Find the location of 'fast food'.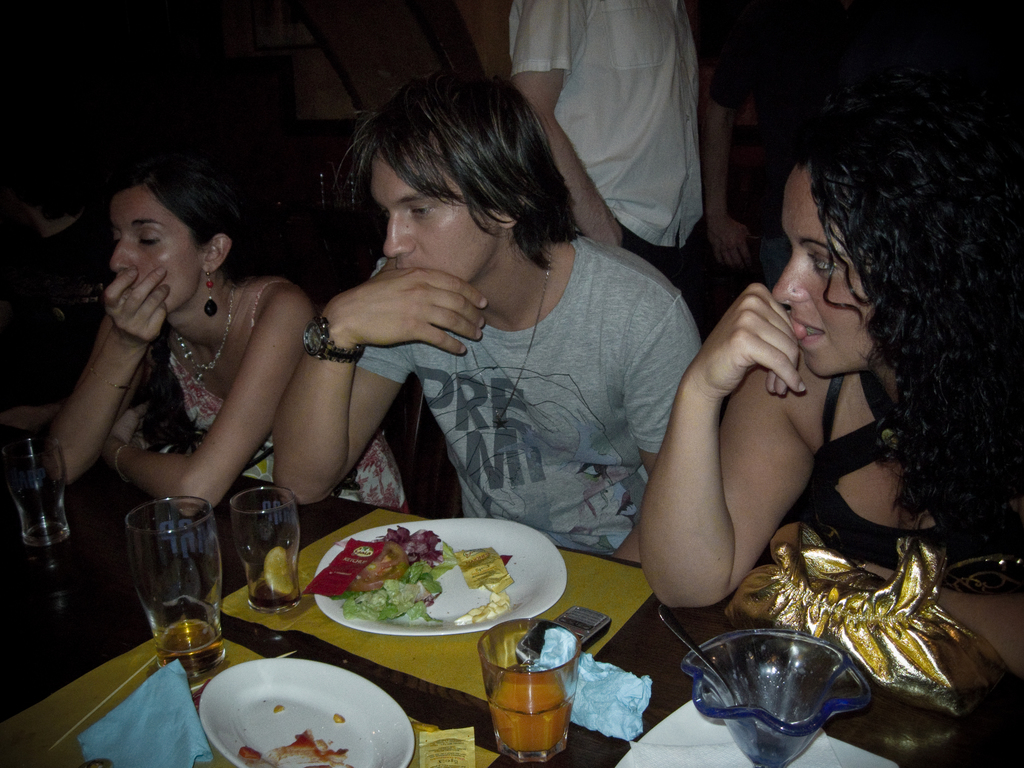
Location: bbox=(343, 543, 531, 626).
